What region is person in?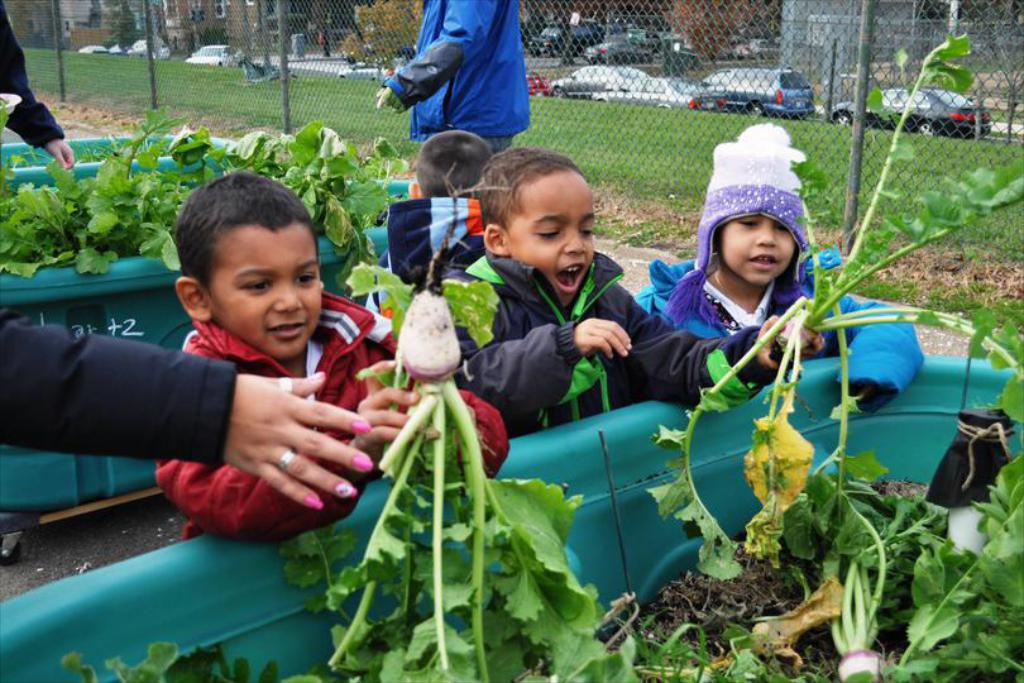
pyautogui.locateOnScreen(377, 0, 536, 168).
